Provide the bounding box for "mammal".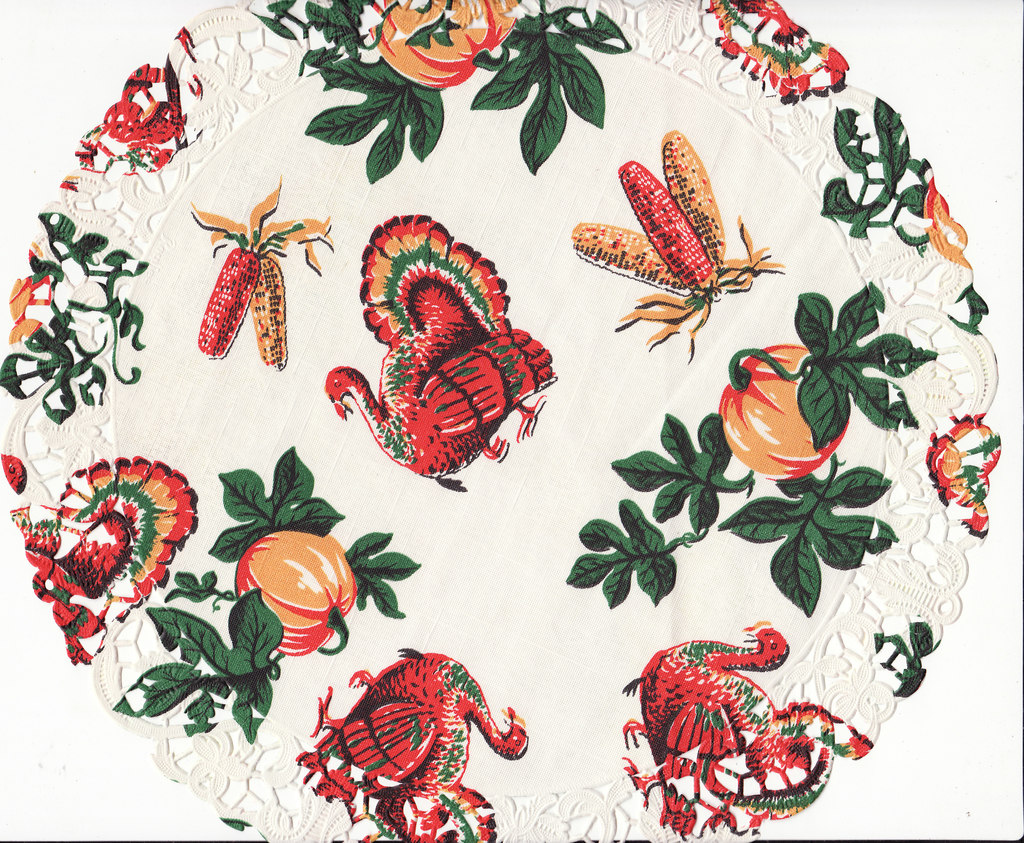
<box>286,213,558,468</box>.
